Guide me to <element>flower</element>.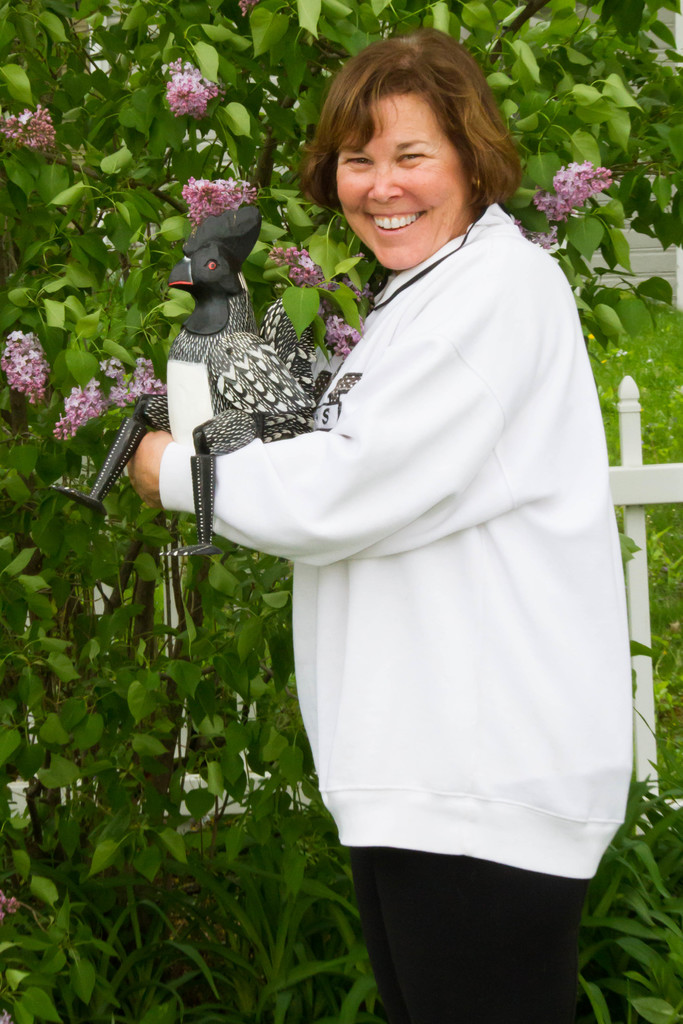
Guidance: region(0, 104, 58, 150).
